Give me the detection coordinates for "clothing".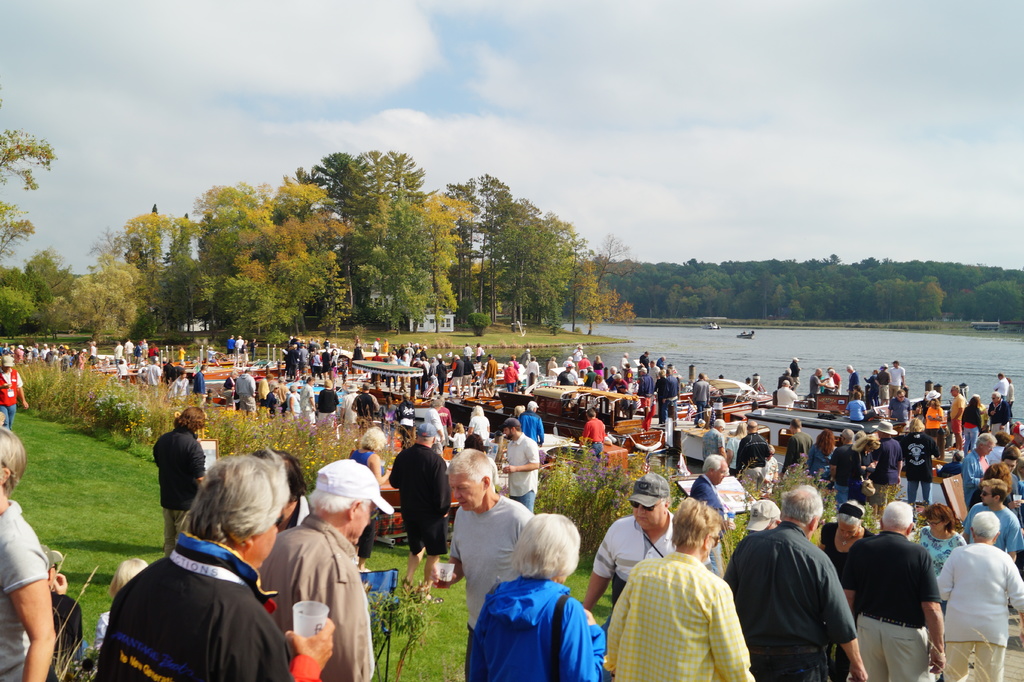
[440, 409, 452, 442].
